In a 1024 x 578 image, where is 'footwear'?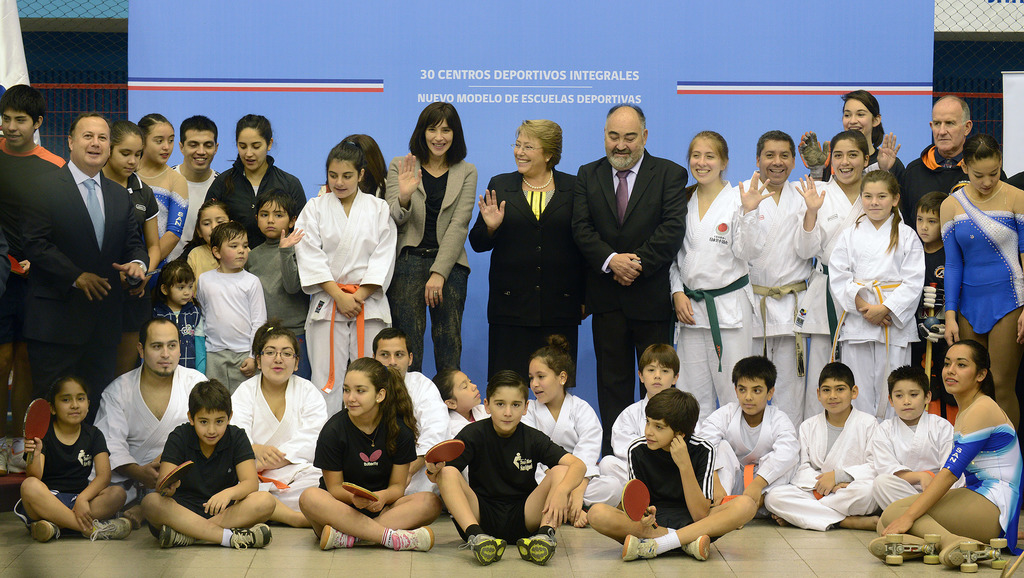
[680, 529, 710, 565].
